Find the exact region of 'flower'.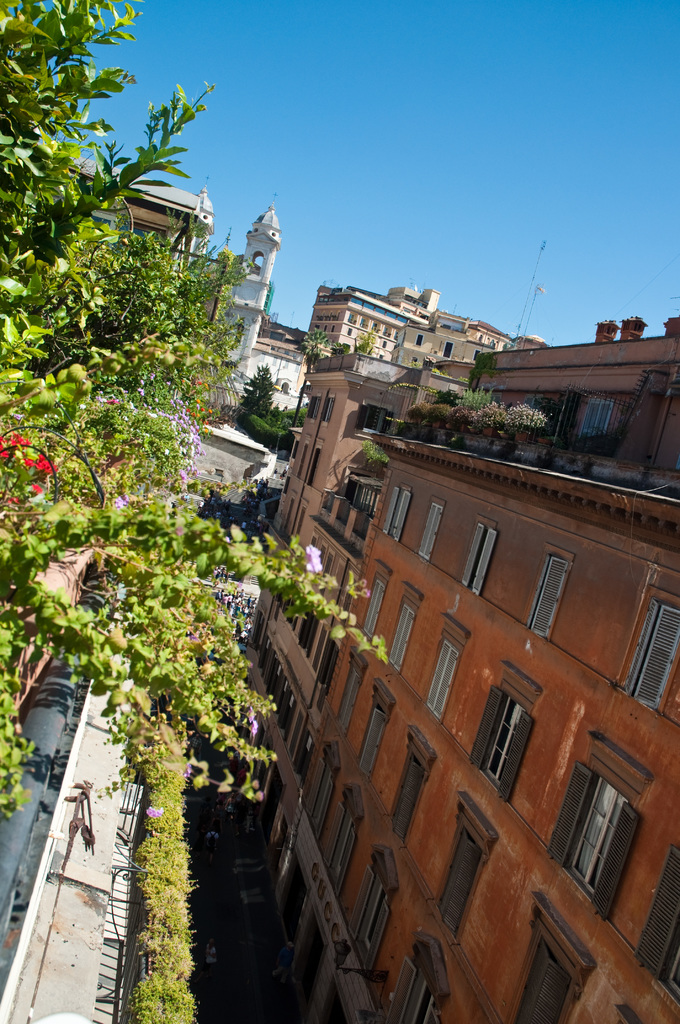
Exact region: (147, 801, 161, 827).
